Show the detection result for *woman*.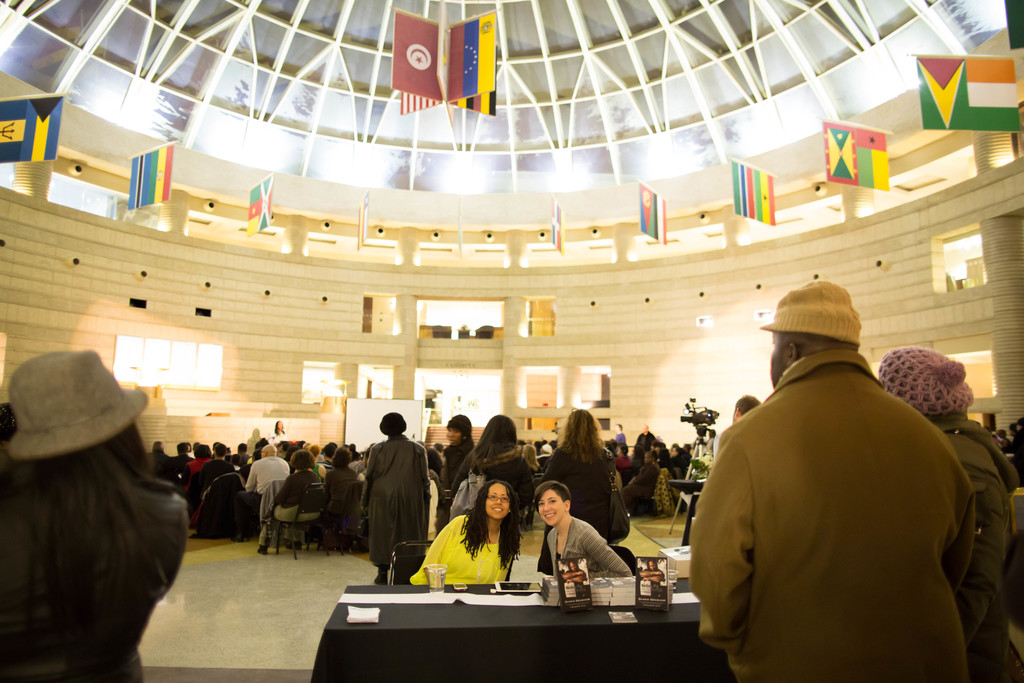
box=[543, 409, 615, 577].
